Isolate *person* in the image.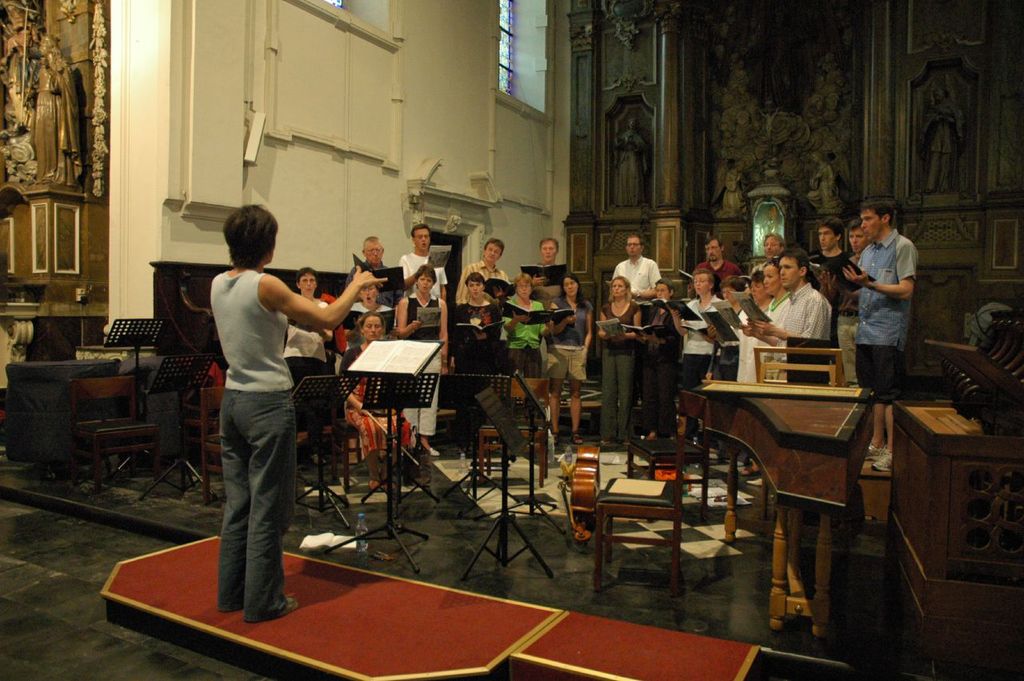
Isolated region: [left=610, top=276, right=636, bottom=451].
